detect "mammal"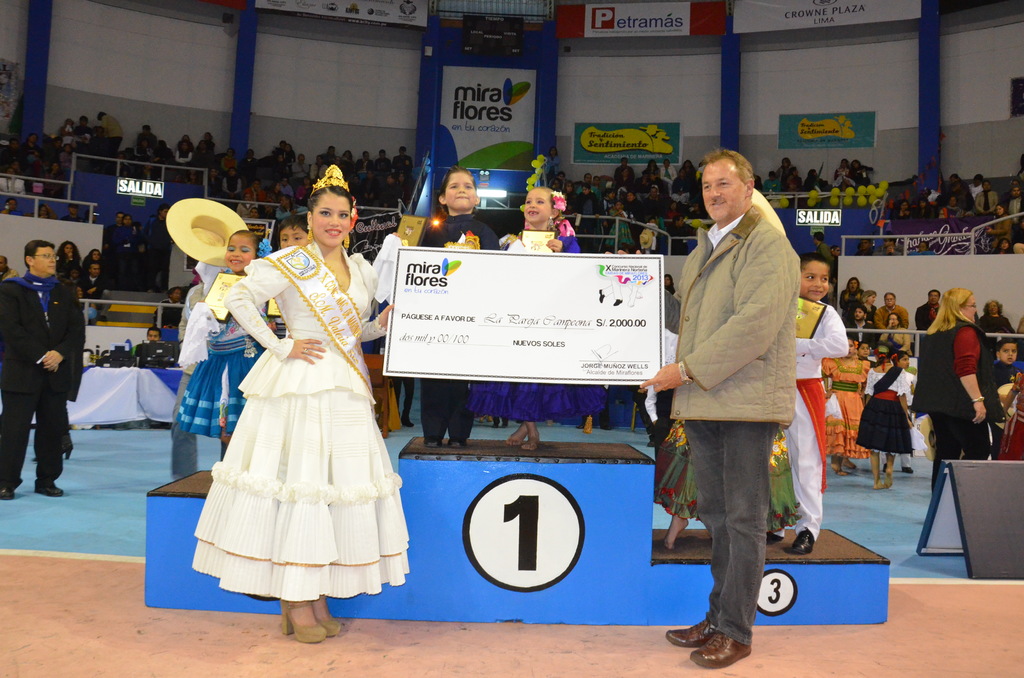
box(136, 327, 164, 359)
